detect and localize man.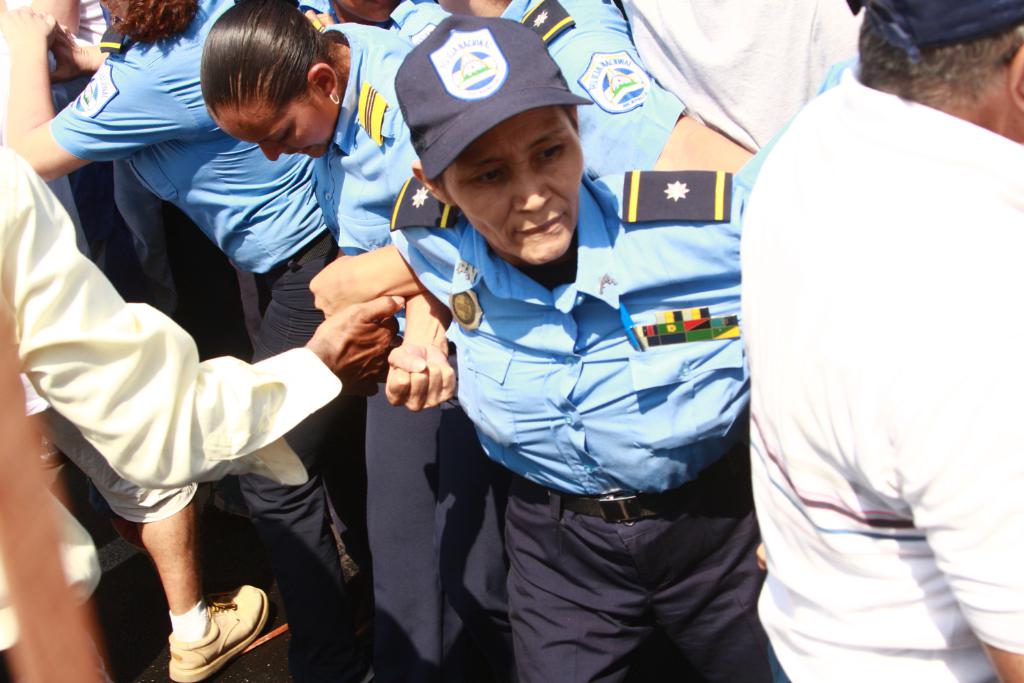
Localized at x1=727, y1=0, x2=1012, y2=682.
